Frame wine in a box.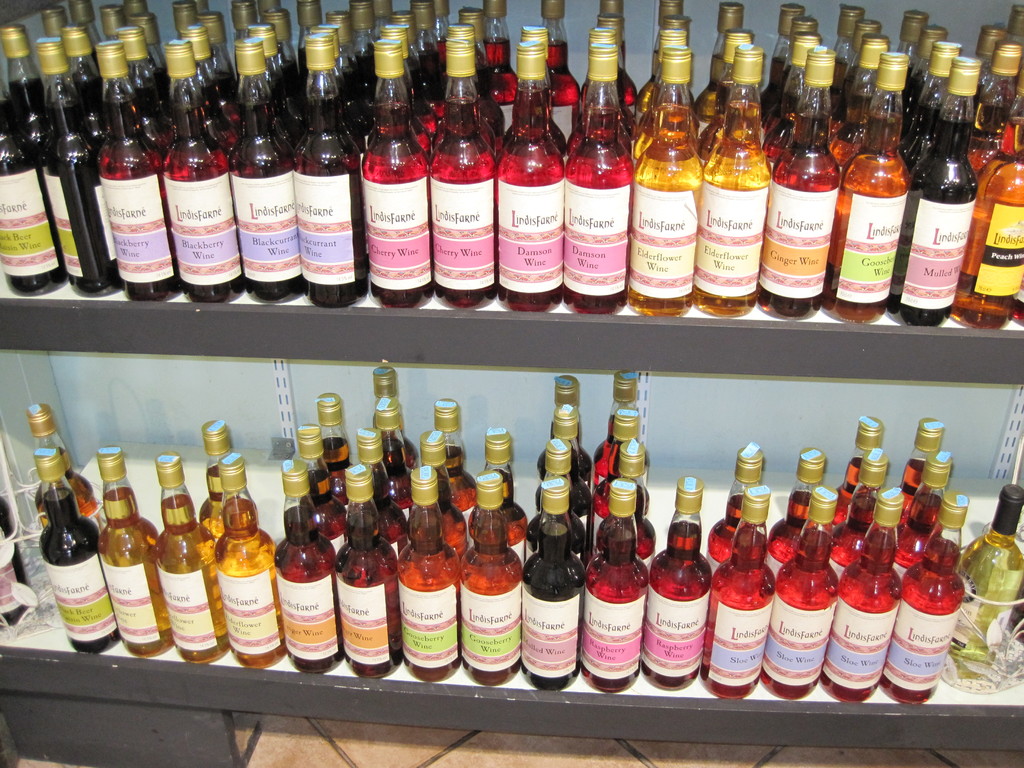
(left=914, top=74, right=1007, bottom=316).
